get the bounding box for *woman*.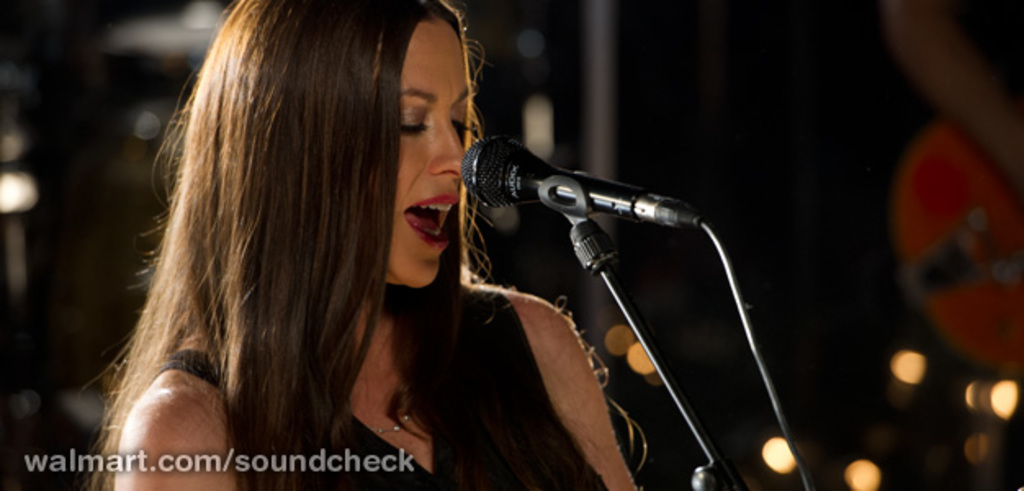
(83, 0, 687, 483).
